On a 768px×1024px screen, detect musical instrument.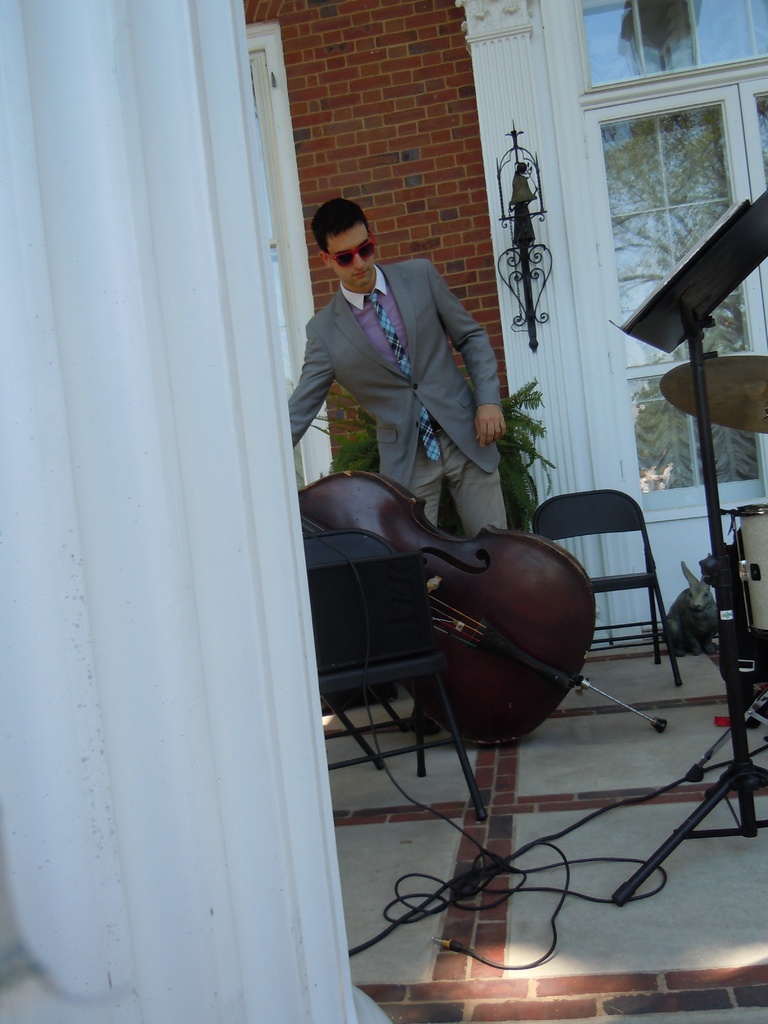
{"left": 360, "top": 436, "right": 600, "bottom": 764}.
